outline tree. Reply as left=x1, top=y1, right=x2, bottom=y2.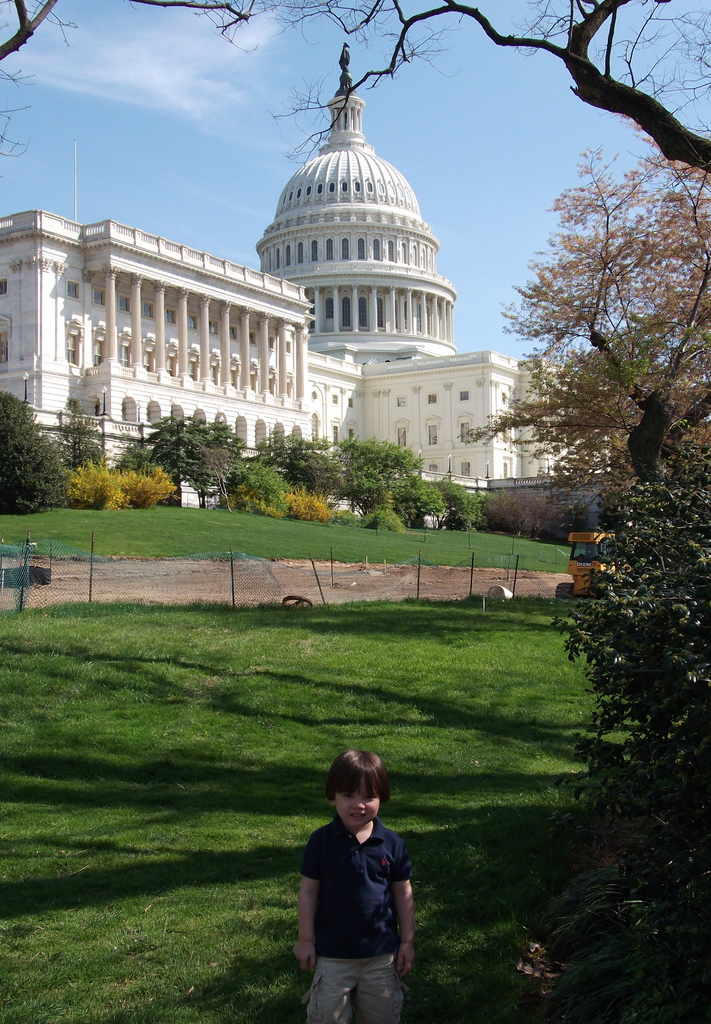
left=337, top=435, right=430, bottom=505.
